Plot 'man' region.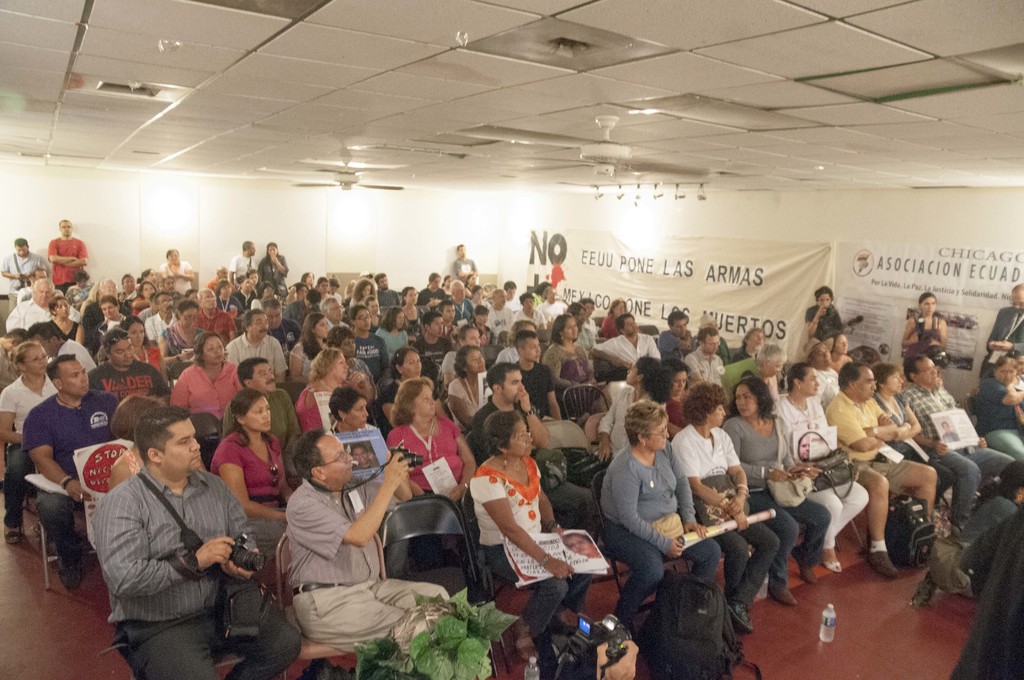
Plotted at detection(1, 238, 45, 312).
